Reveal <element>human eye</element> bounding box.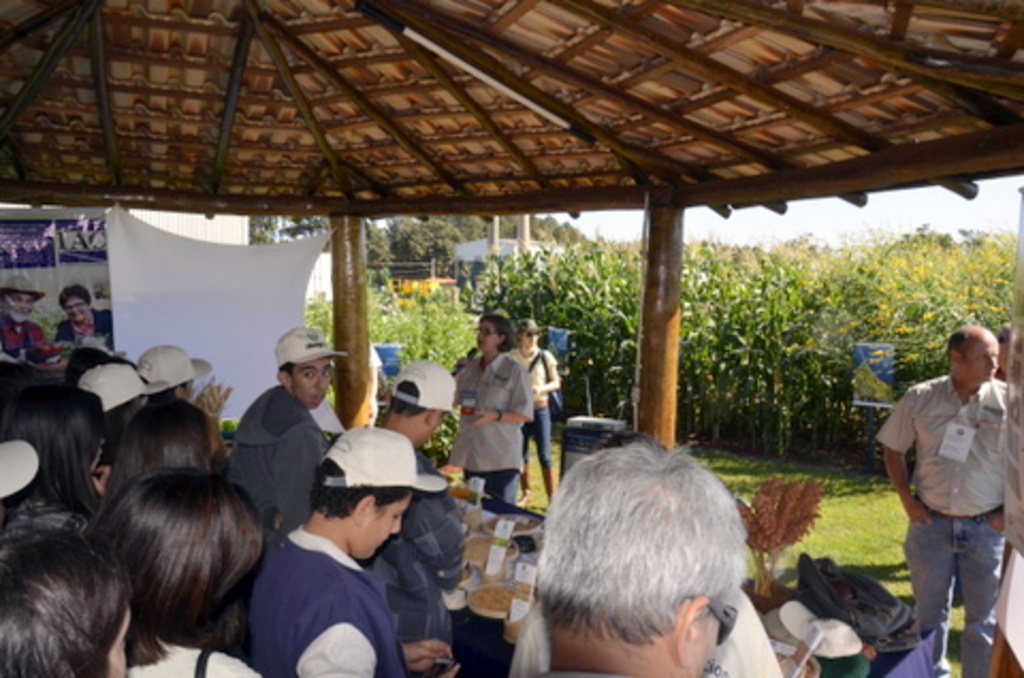
Revealed: {"x1": 320, "y1": 365, "x2": 329, "y2": 377}.
